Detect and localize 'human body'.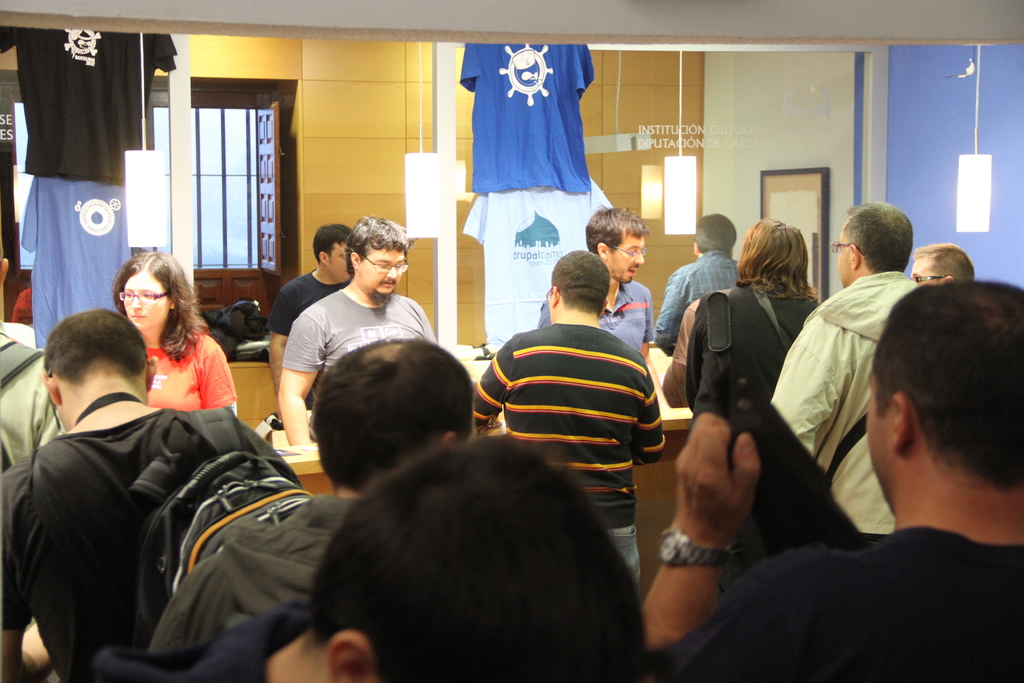
Localized at x1=81 y1=429 x2=660 y2=682.
